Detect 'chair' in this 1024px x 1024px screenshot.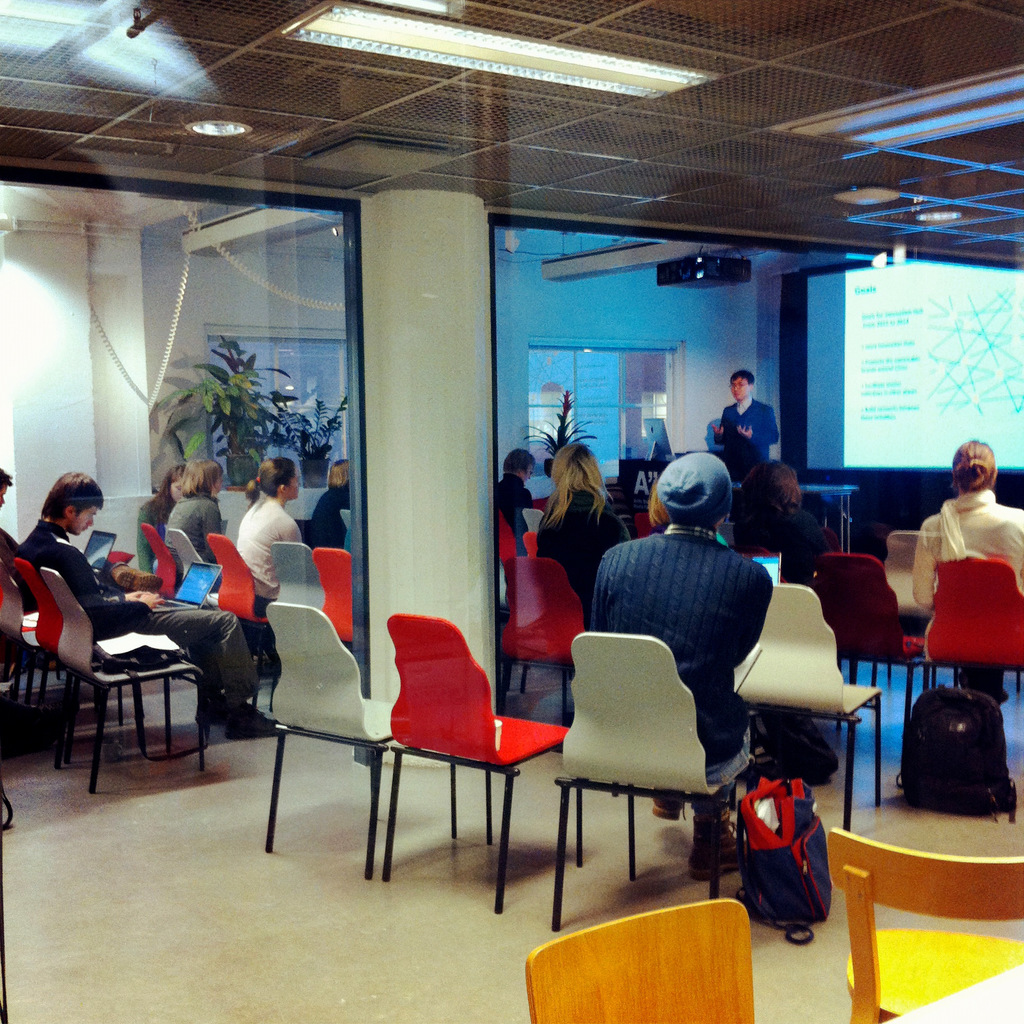
Detection: <region>733, 586, 884, 831</region>.
